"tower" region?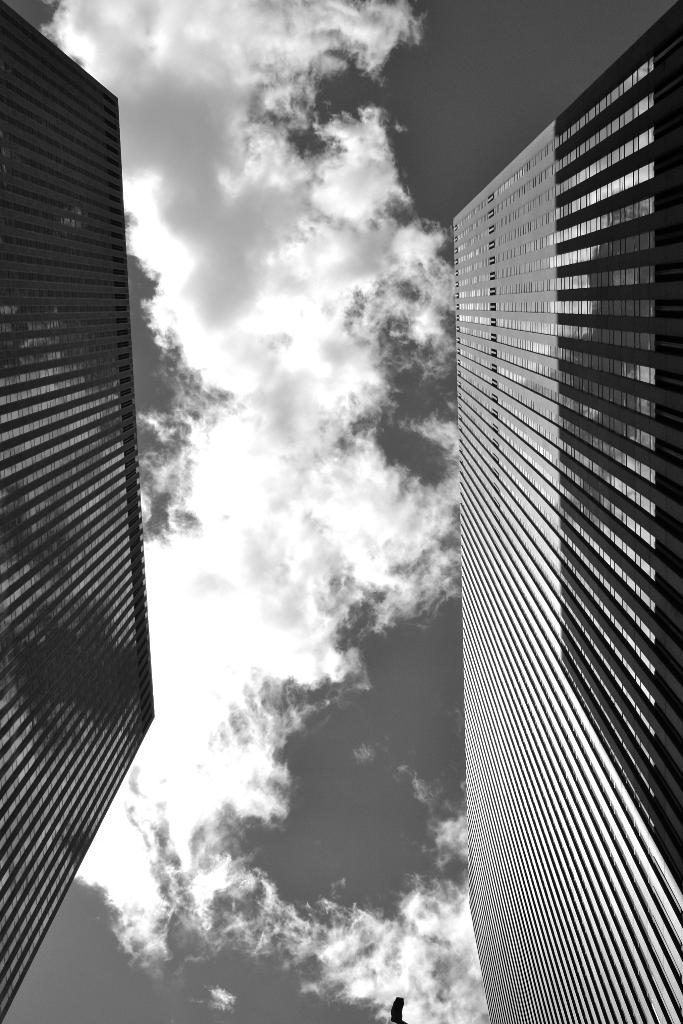
detection(0, 1, 163, 1023)
